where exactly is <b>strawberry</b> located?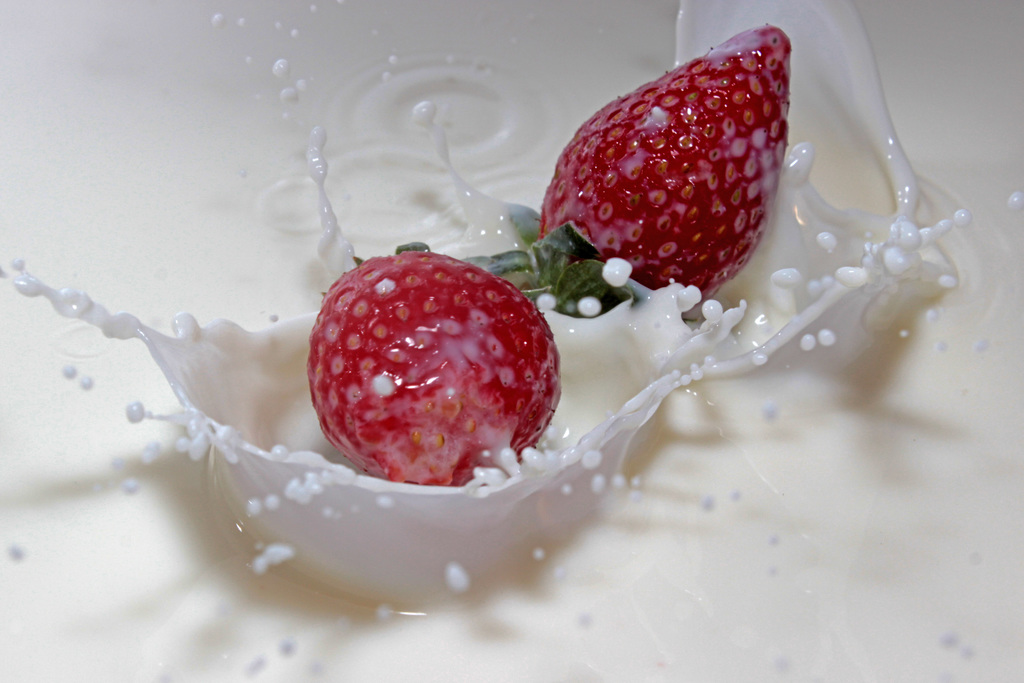
Its bounding box is (546, 25, 803, 297).
